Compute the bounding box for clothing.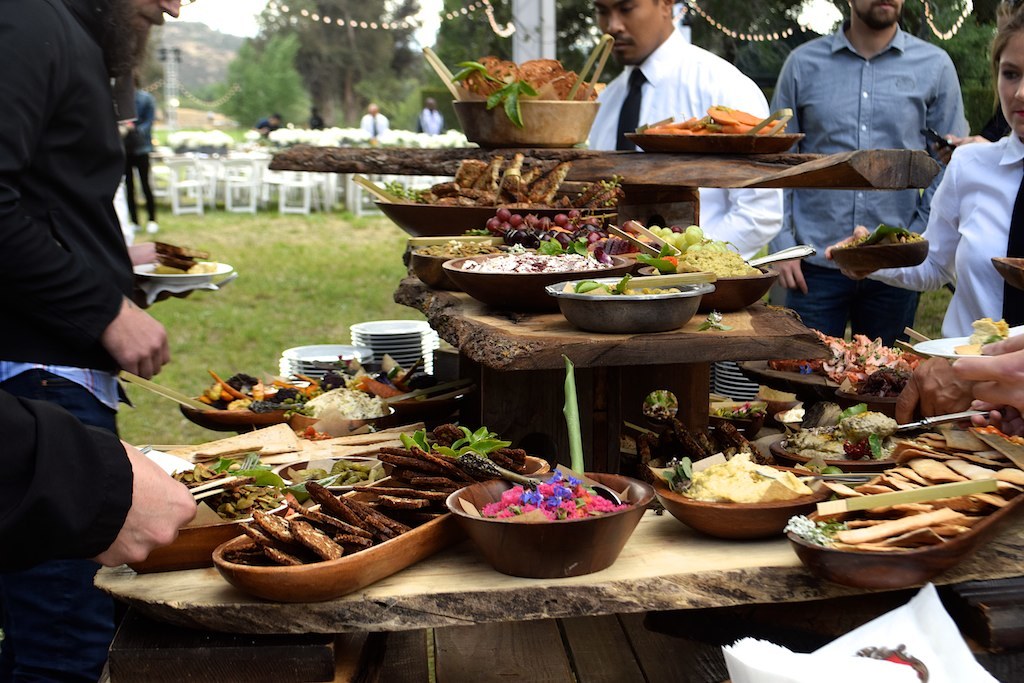
BBox(915, 95, 1023, 330).
